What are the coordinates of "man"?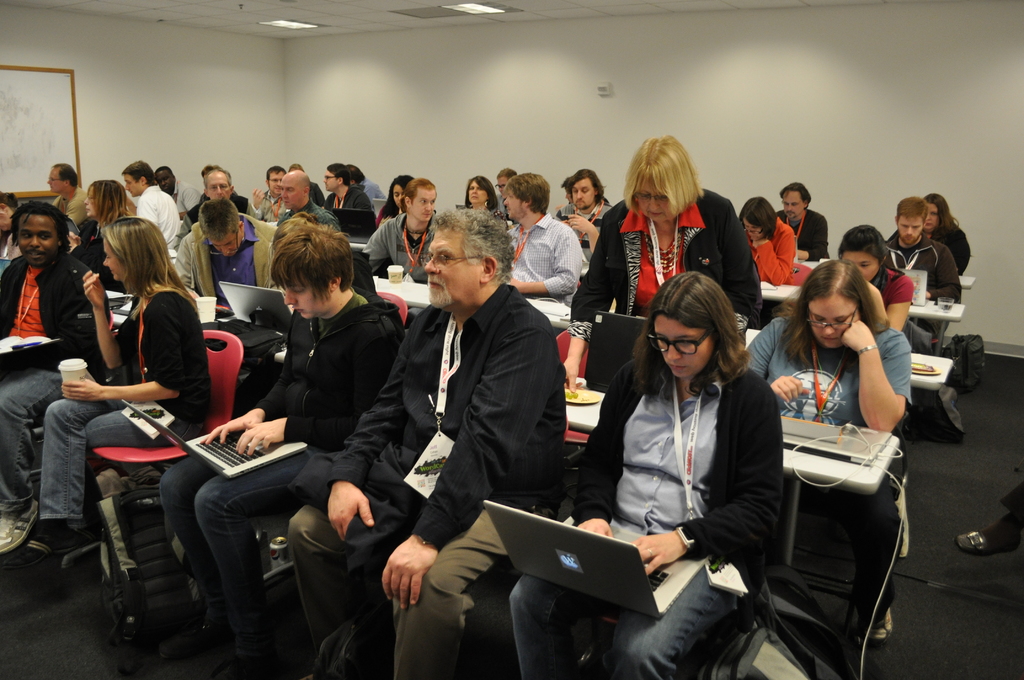
<box>170,197,338,314</box>.
